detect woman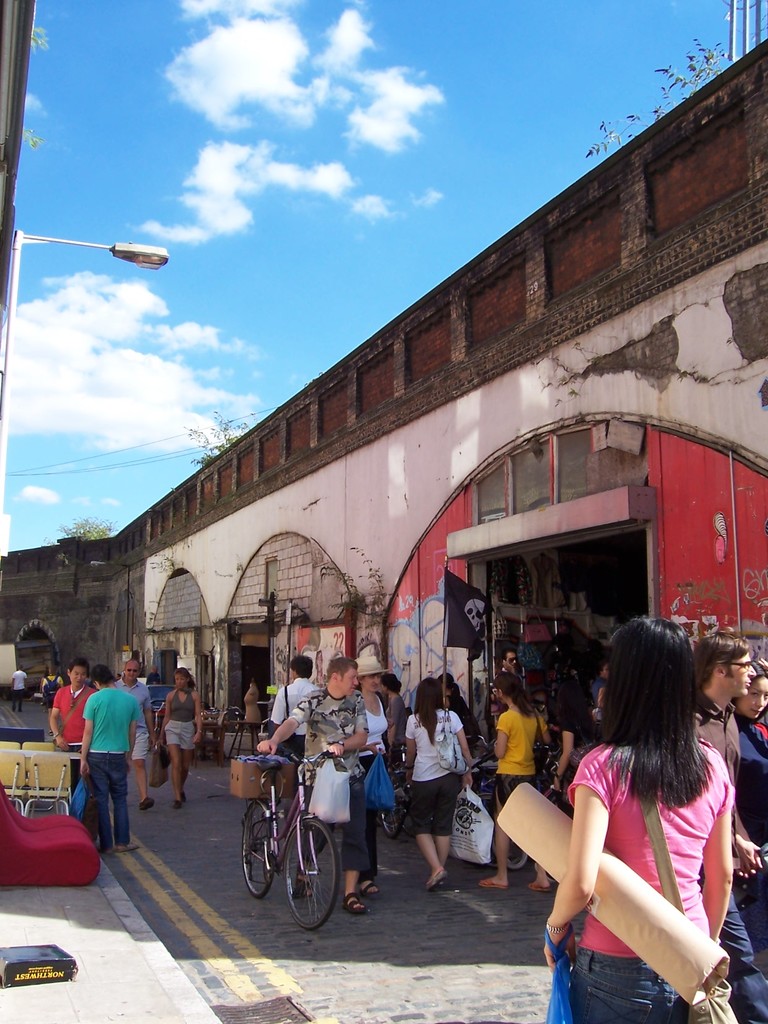
353:655:388:916
